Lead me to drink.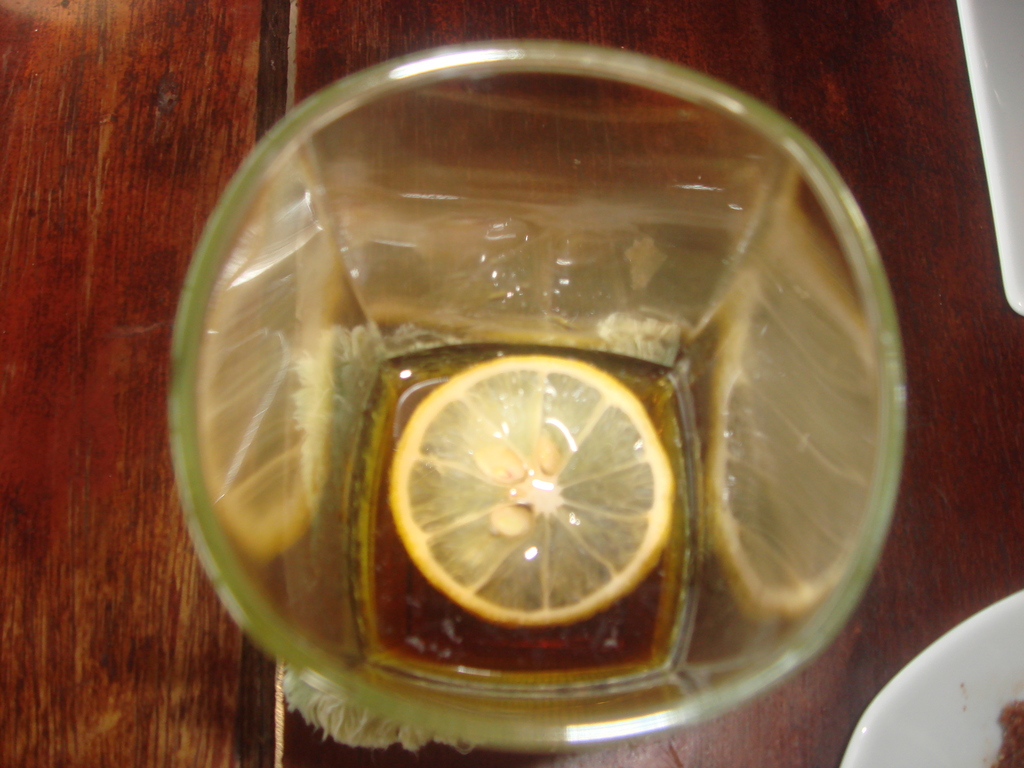
Lead to (179,74,927,731).
